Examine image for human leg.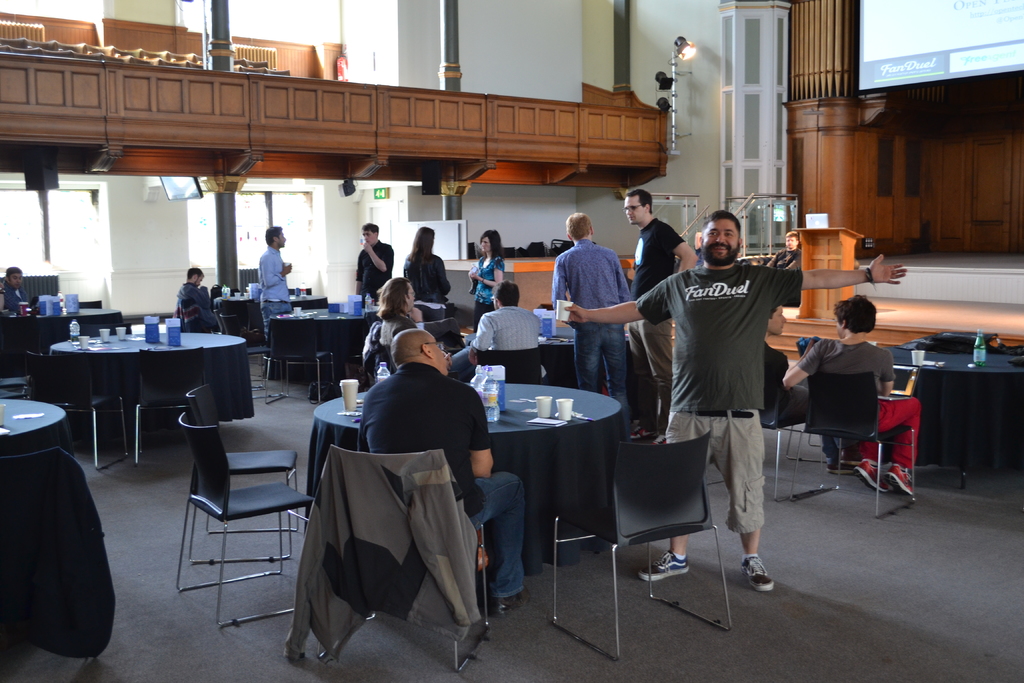
Examination result: bbox=[576, 322, 605, 394].
